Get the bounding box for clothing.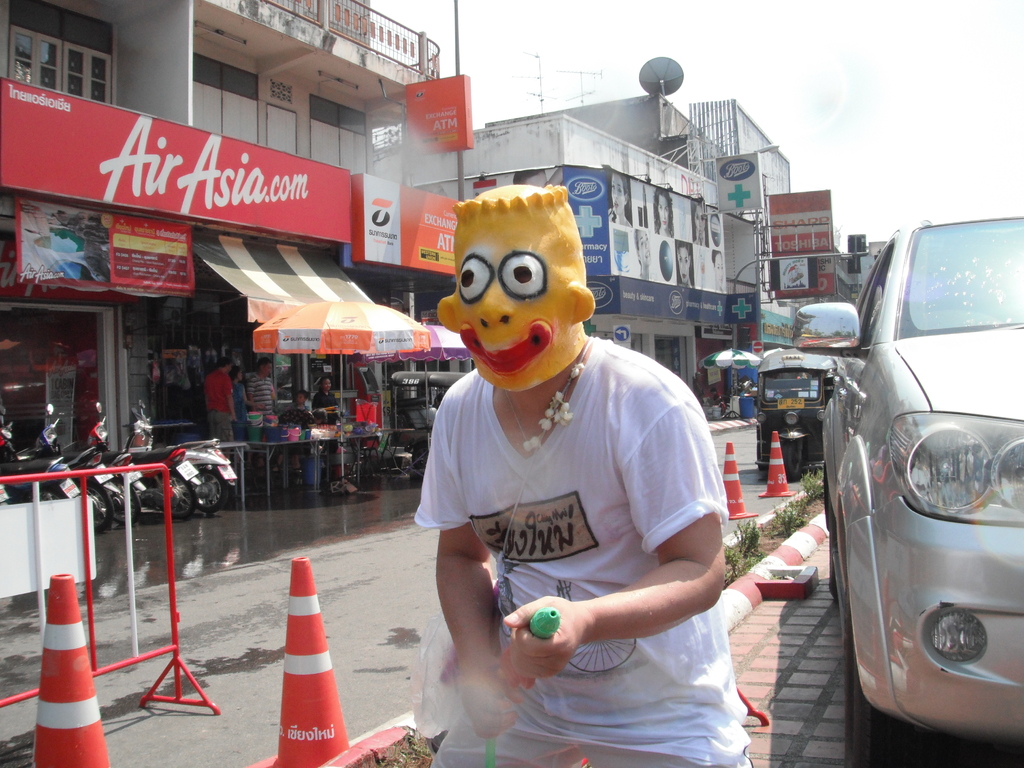
region(401, 319, 733, 767).
